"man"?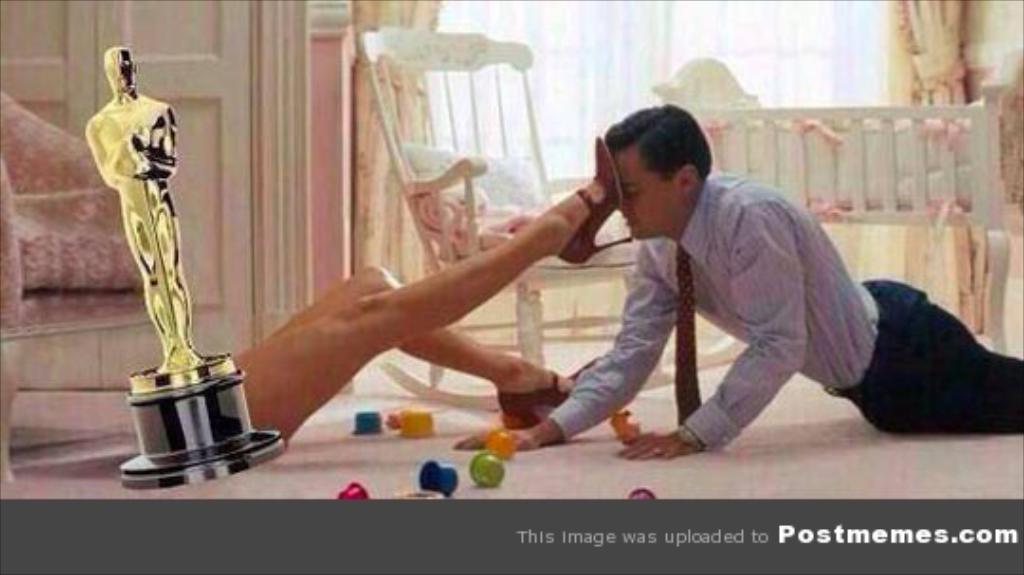
<bbox>453, 89, 1022, 455</bbox>
